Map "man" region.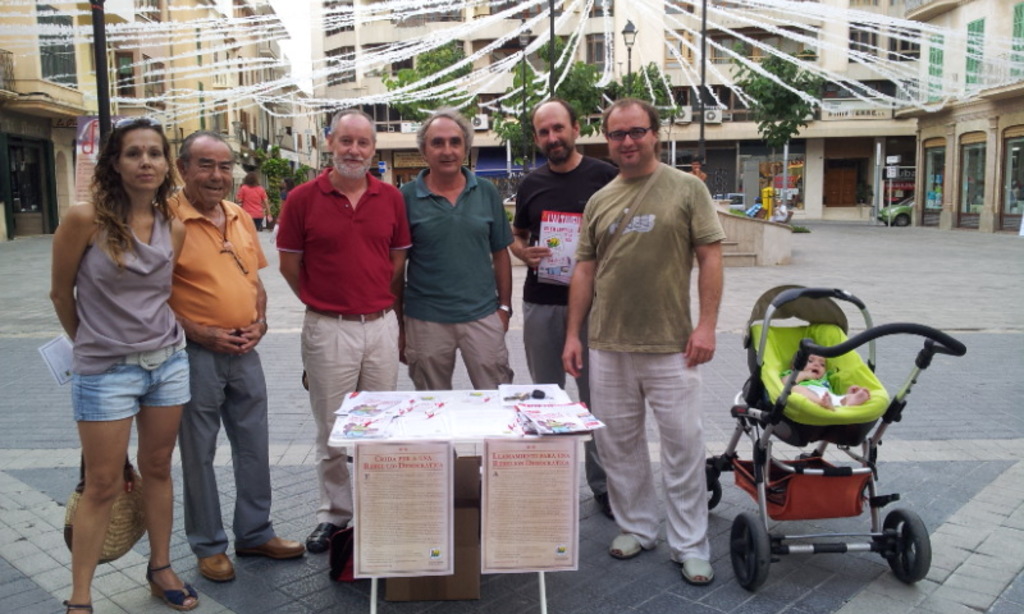
Mapped to <bbox>274, 107, 408, 558</bbox>.
